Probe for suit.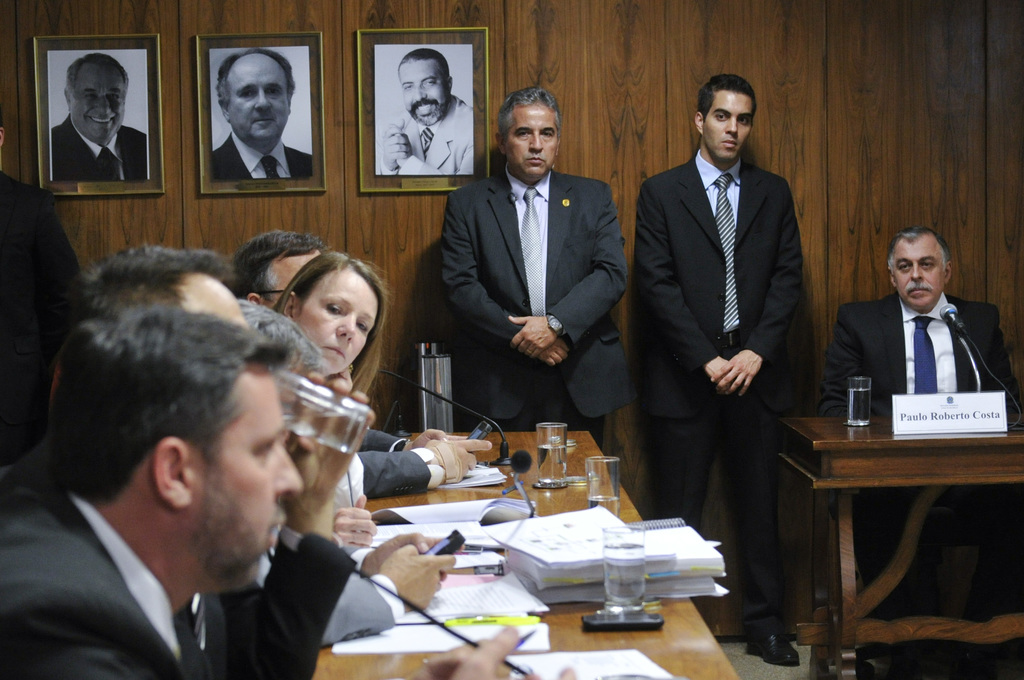
Probe result: (184, 528, 346, 679).
